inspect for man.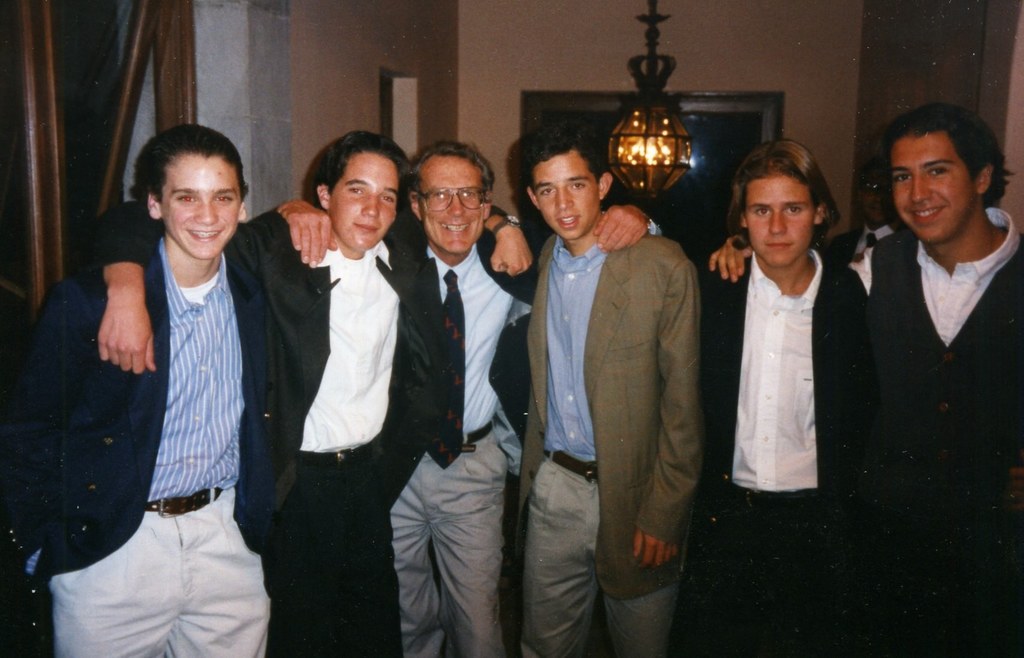
Inspection: box=[708, 103, 1023, 654].
